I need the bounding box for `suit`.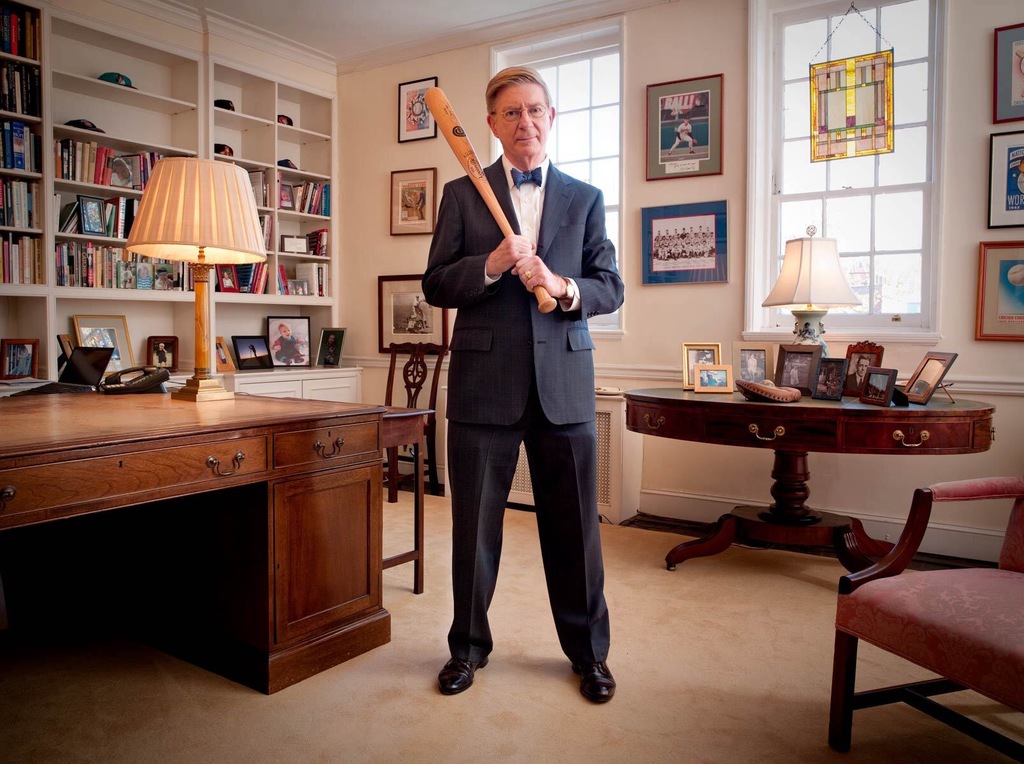
Here it is: box(411, 173, 636, 699).
